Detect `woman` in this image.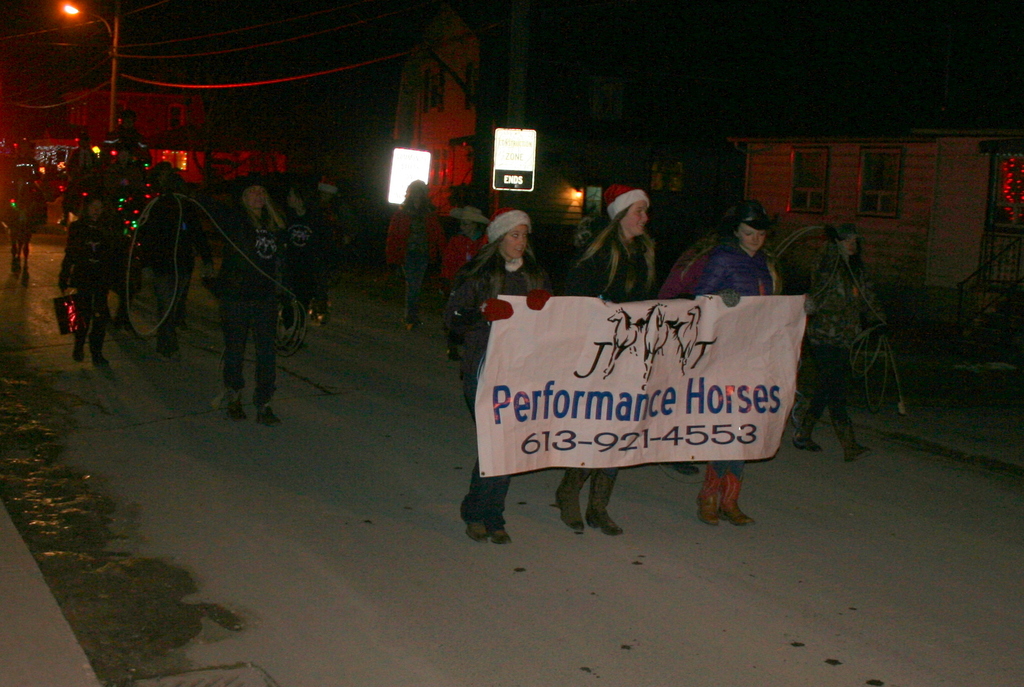
Detection: pyautogui.locateOnScreen(383, 180, 448, 341).
